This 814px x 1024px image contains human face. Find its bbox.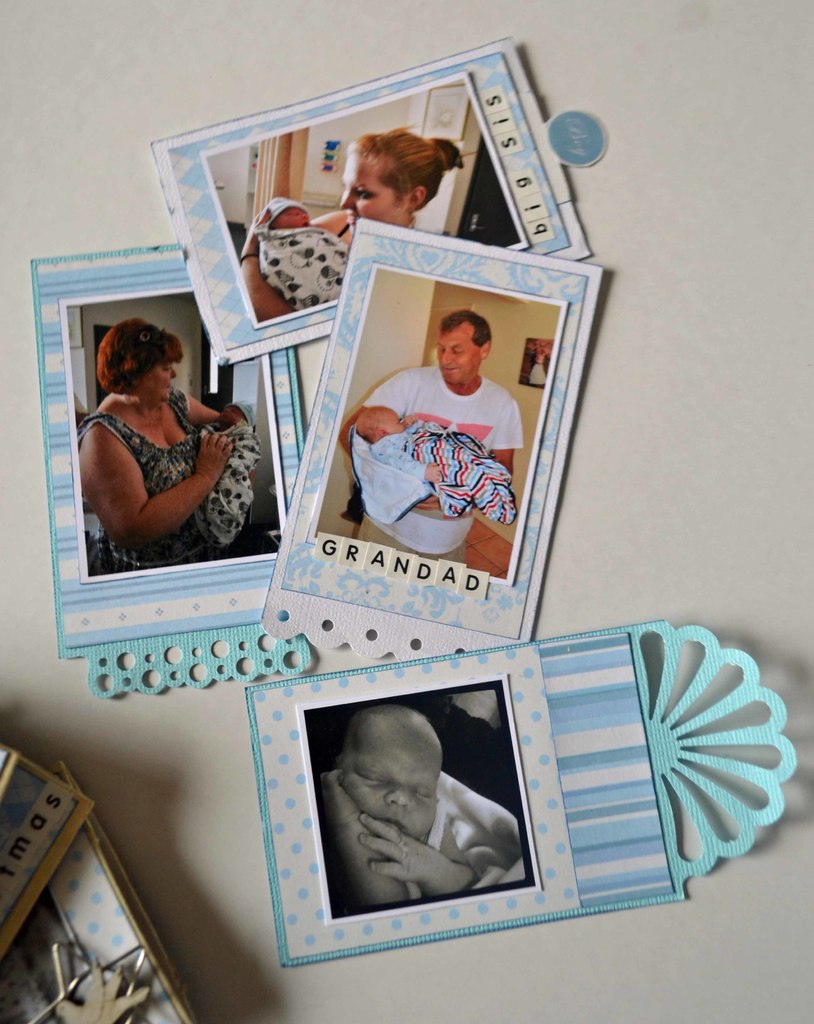
[346,725,435,844].
